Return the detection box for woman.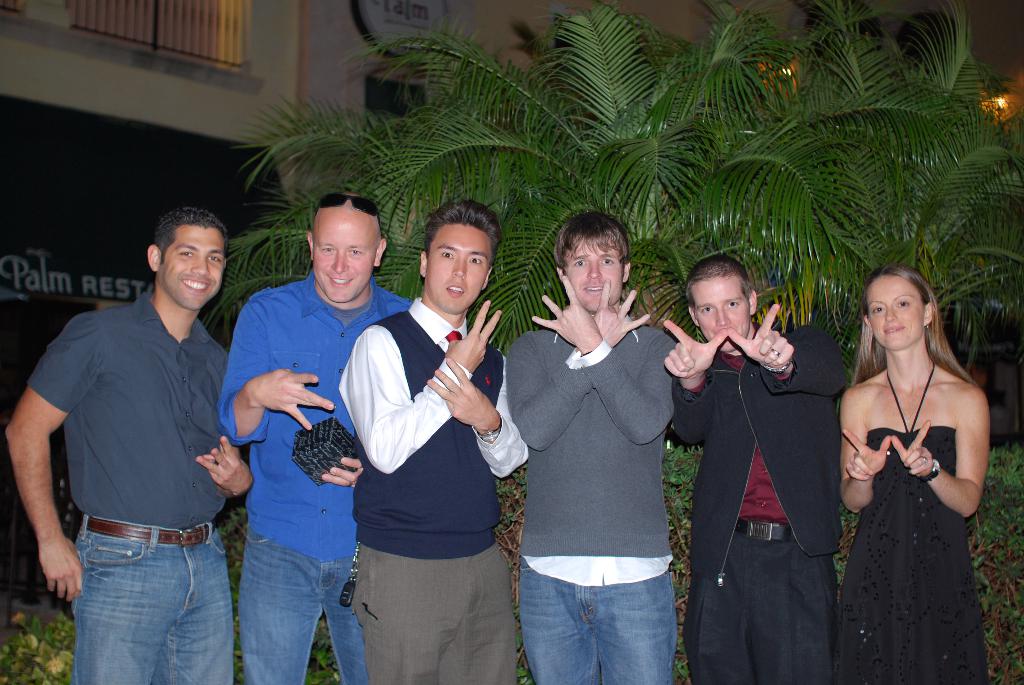
<bbox>824, 222, 987, 677</bbox>.
